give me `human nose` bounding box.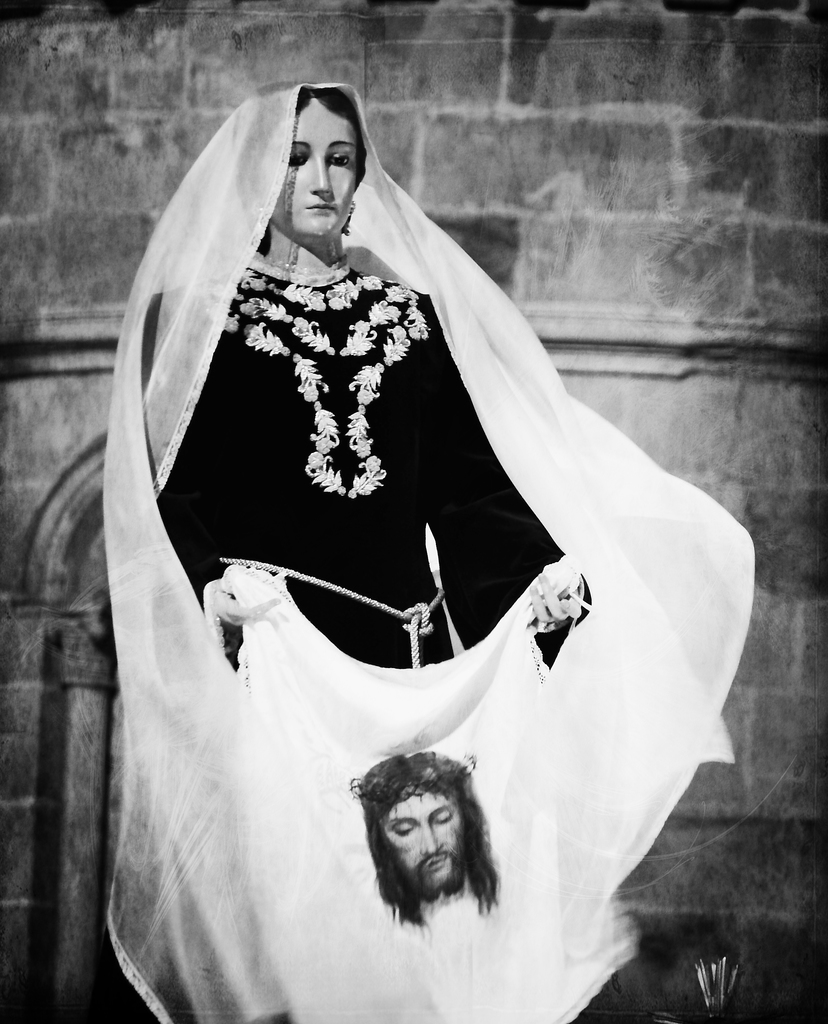
pyautogui.locateOnScreen(313, 152, 332, 193).
